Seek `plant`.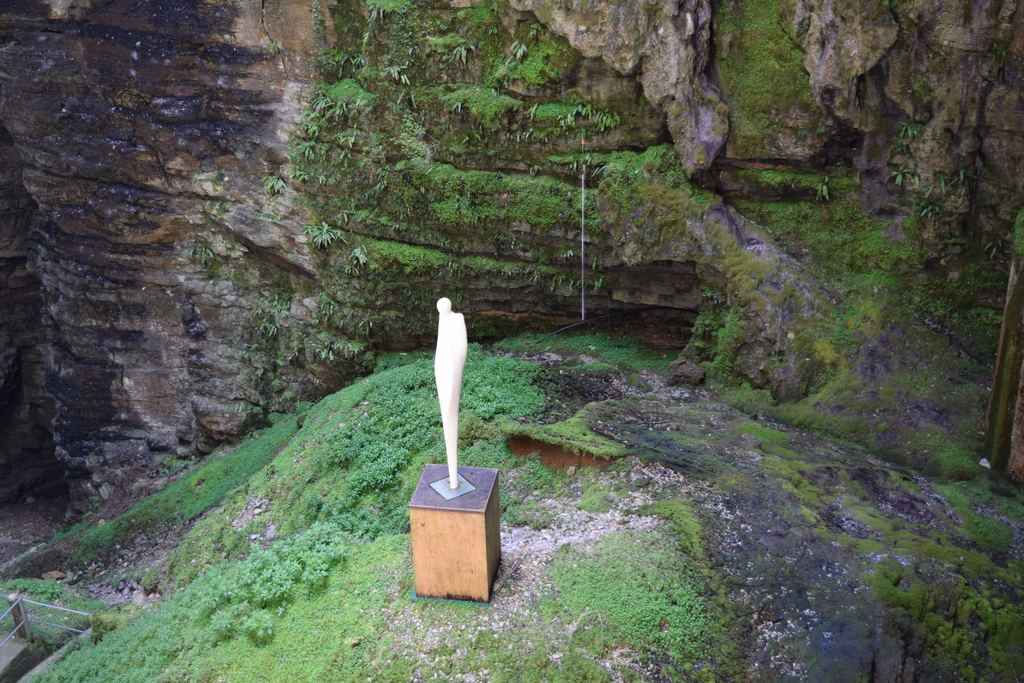
988 238 1004 260.
